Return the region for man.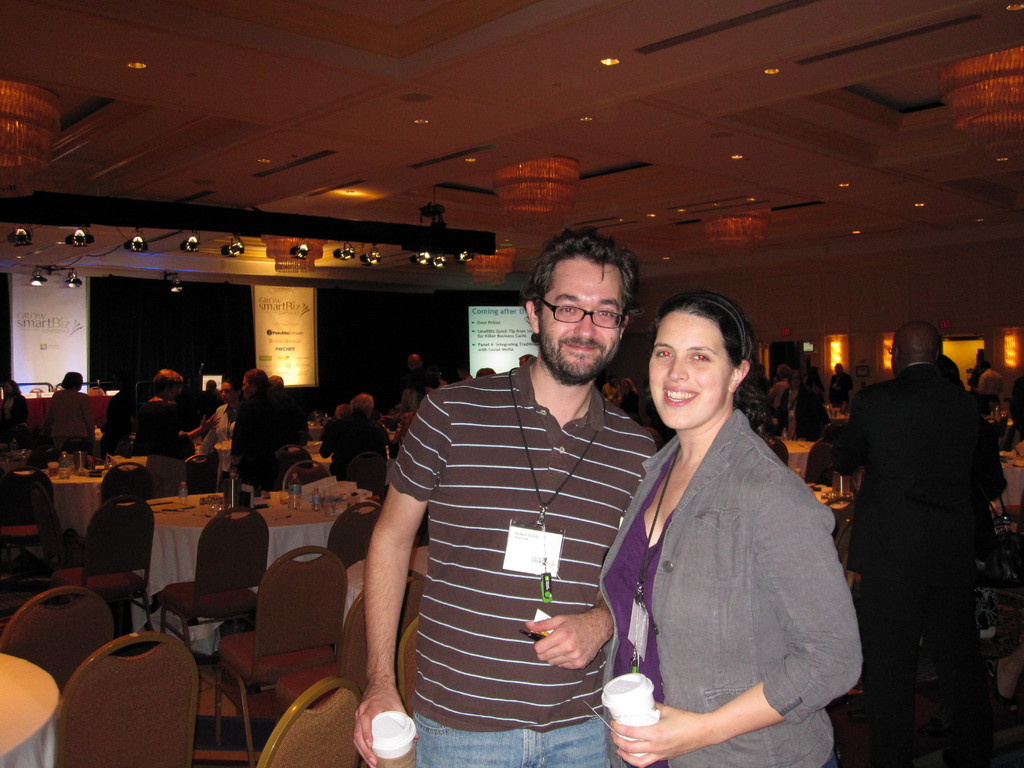
crop(321, 390, 376, 488).
